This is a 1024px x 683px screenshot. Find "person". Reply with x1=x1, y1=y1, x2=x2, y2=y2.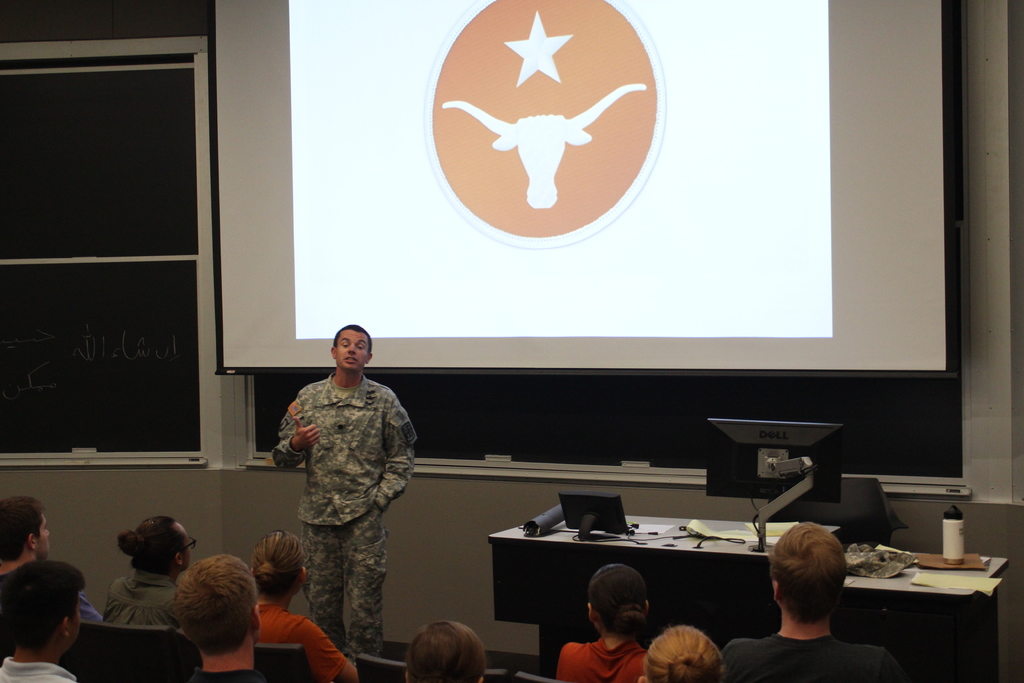
x1=169, y1=555, x2=265, y2=682.
